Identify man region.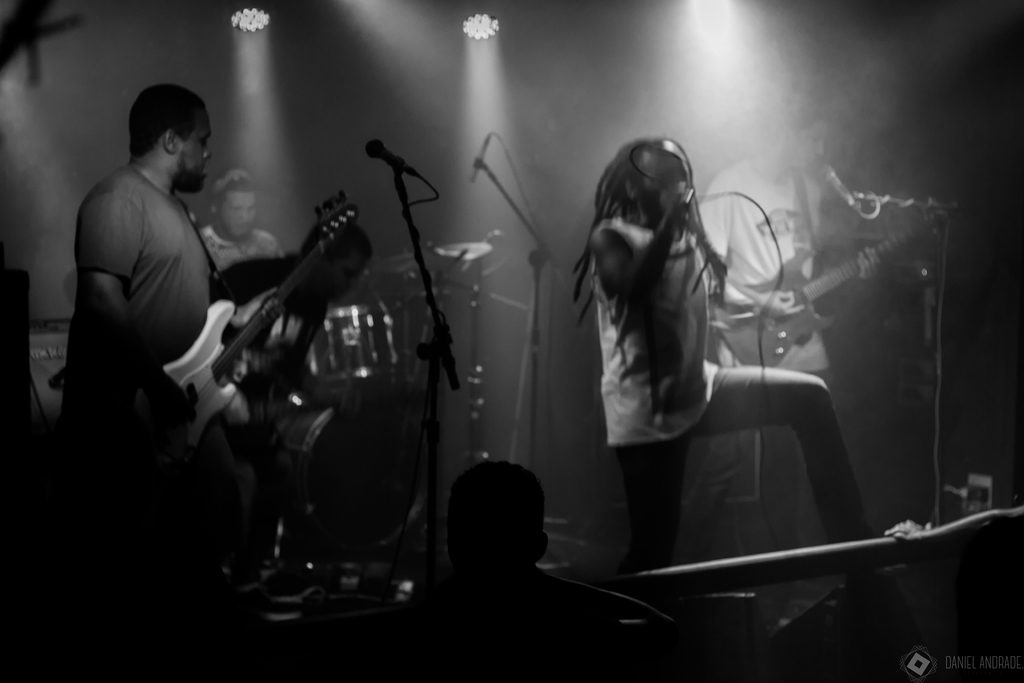
Region: [48, 68, 245, 517].
